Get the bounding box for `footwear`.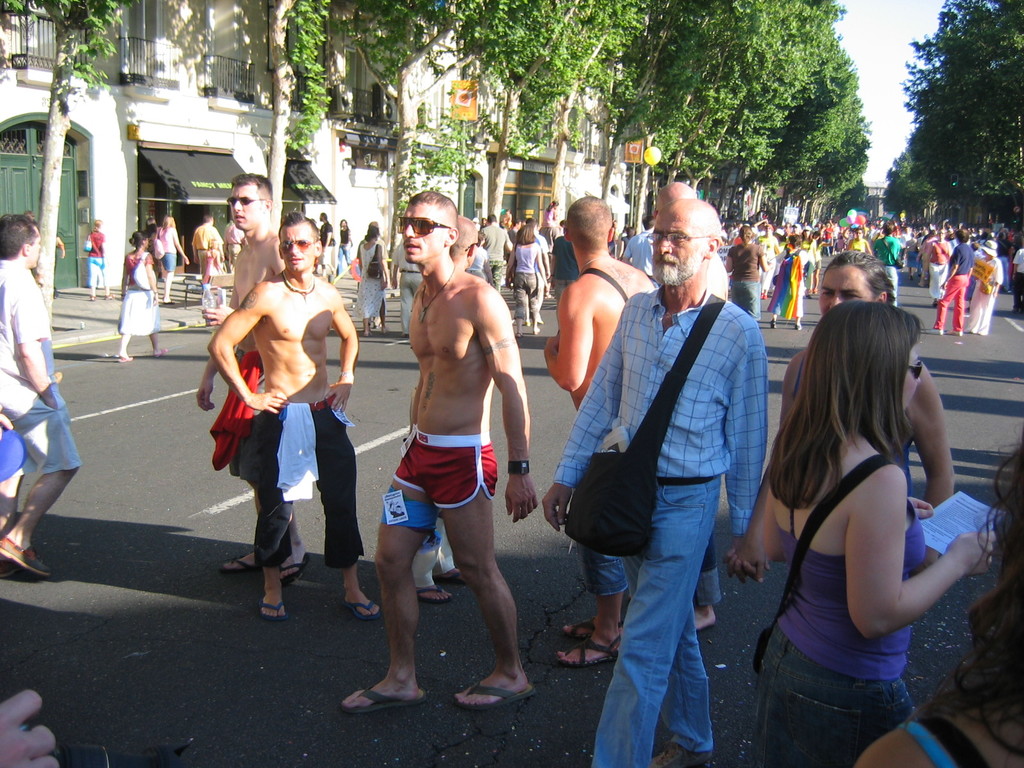
rect(515, 333, 524, 336).
